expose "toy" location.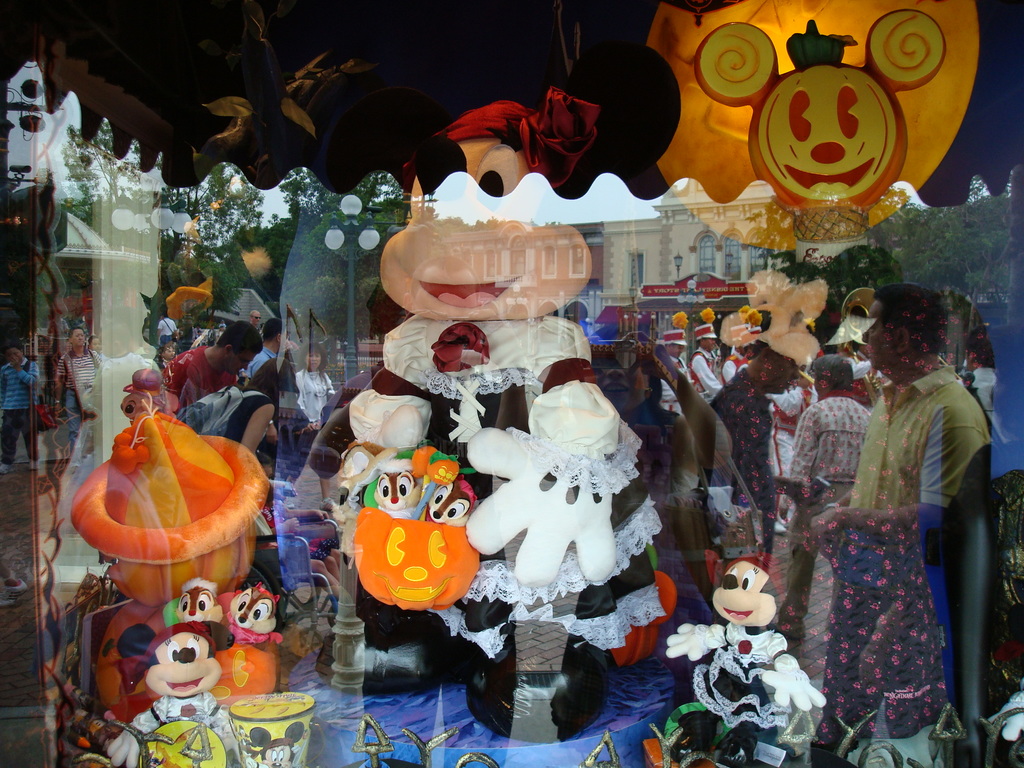
Exposed at left=378, top=83, right=587, bottom=421.
